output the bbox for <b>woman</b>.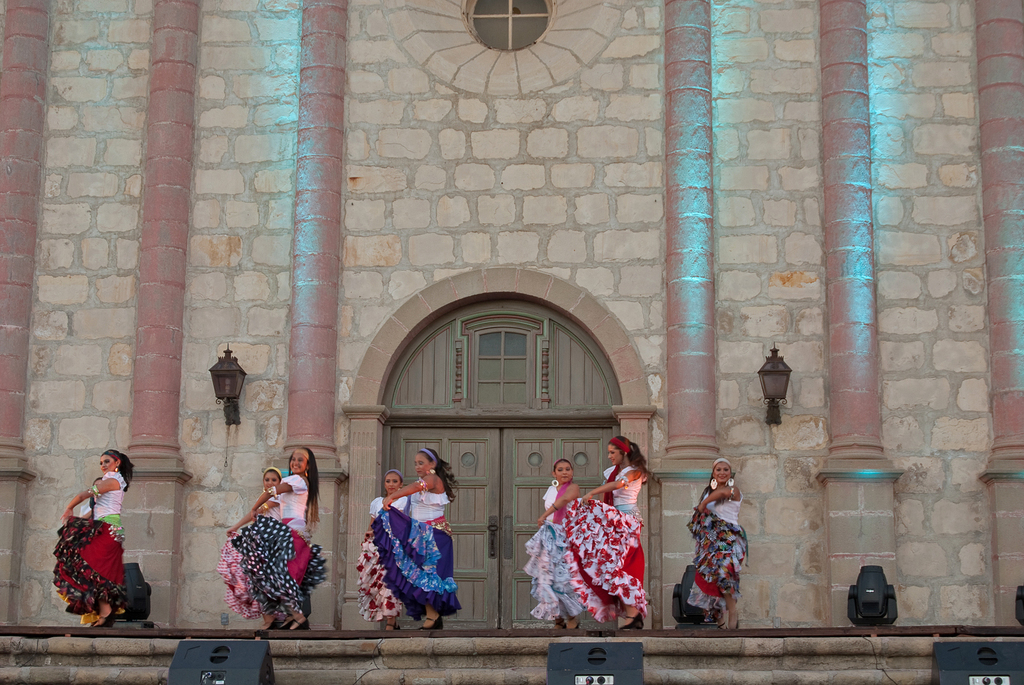
select_region(78, 478, 103, 516).
